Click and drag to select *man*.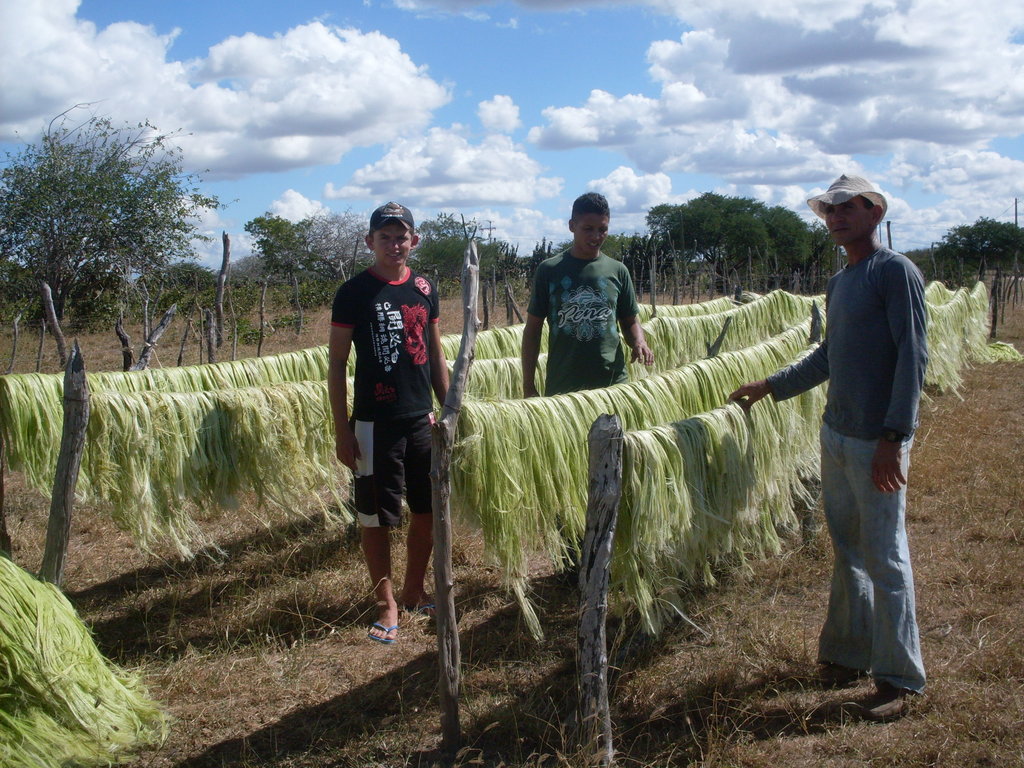
Selection: x1=317, y1=195, x2=449, y2=656.
